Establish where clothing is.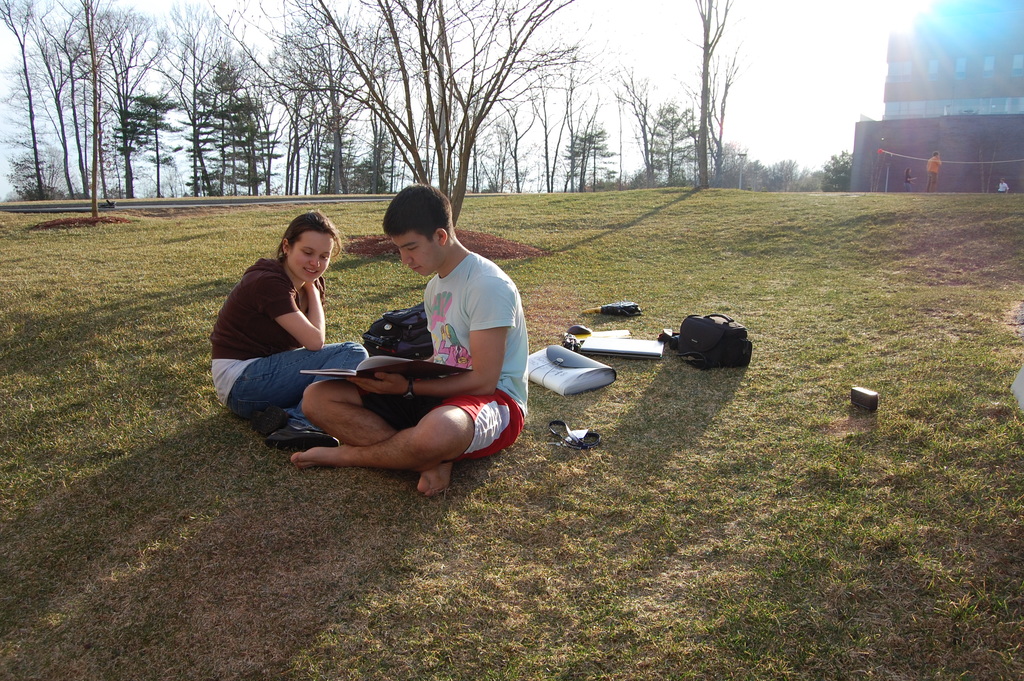
Established at 207,258,369,431.
